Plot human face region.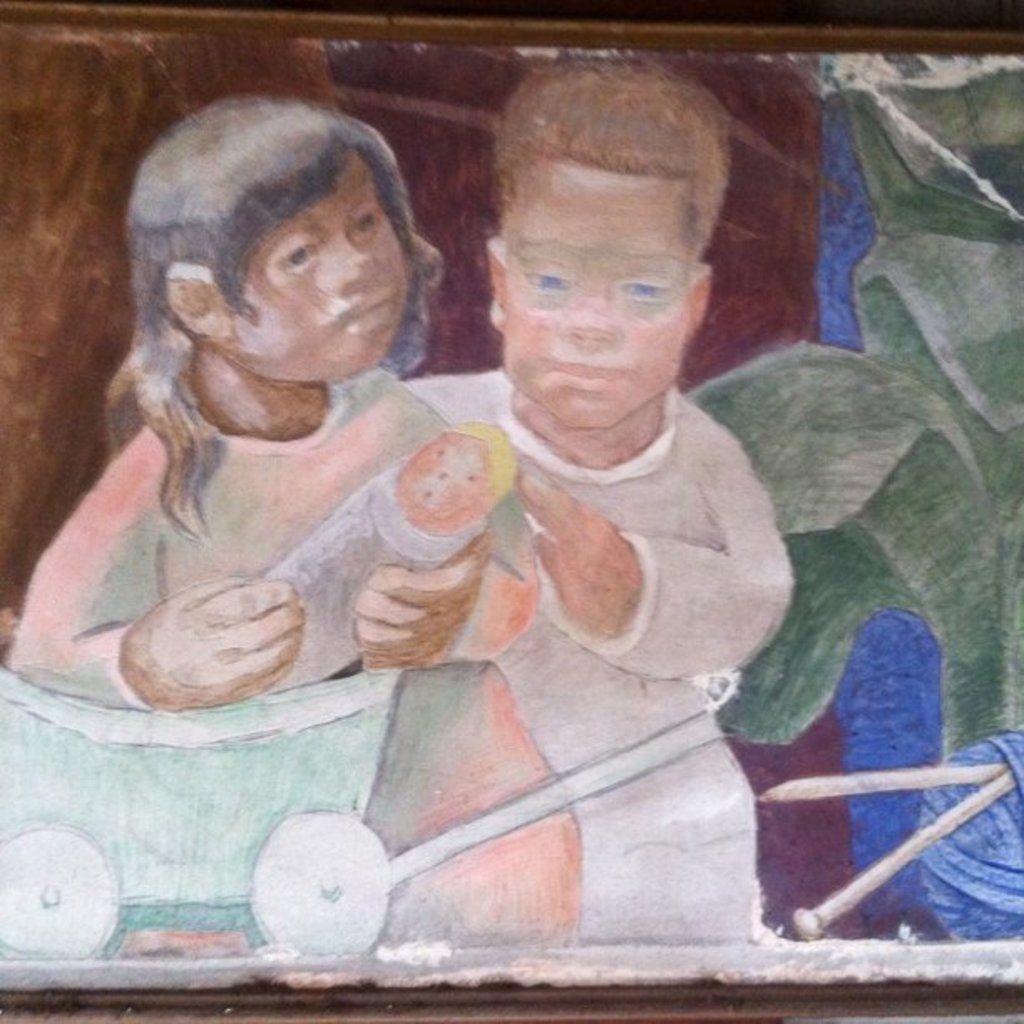
Plotted at <box>512,164,706,422</box>.
